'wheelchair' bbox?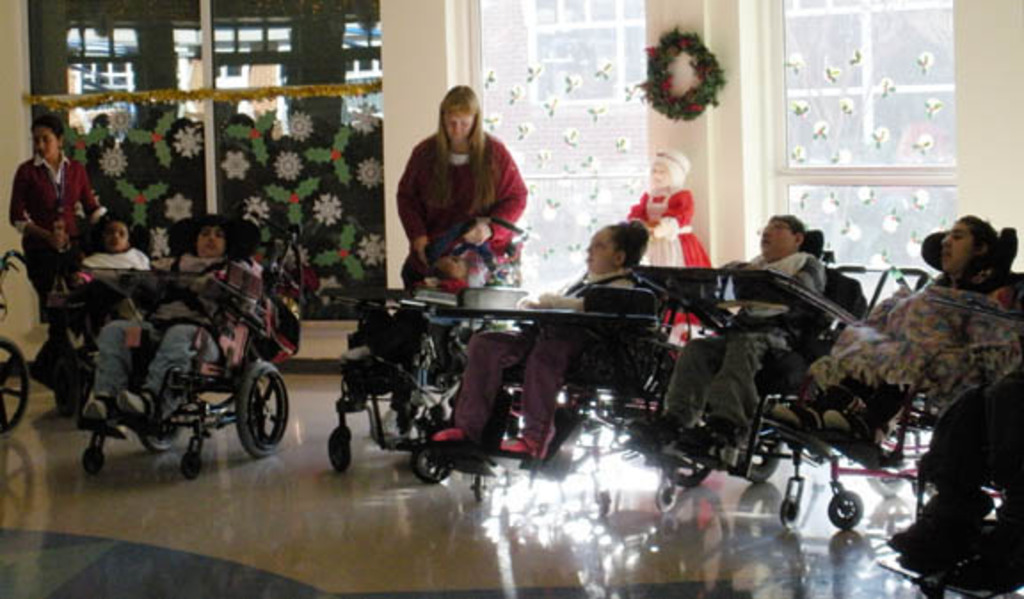
647,258,878,523
